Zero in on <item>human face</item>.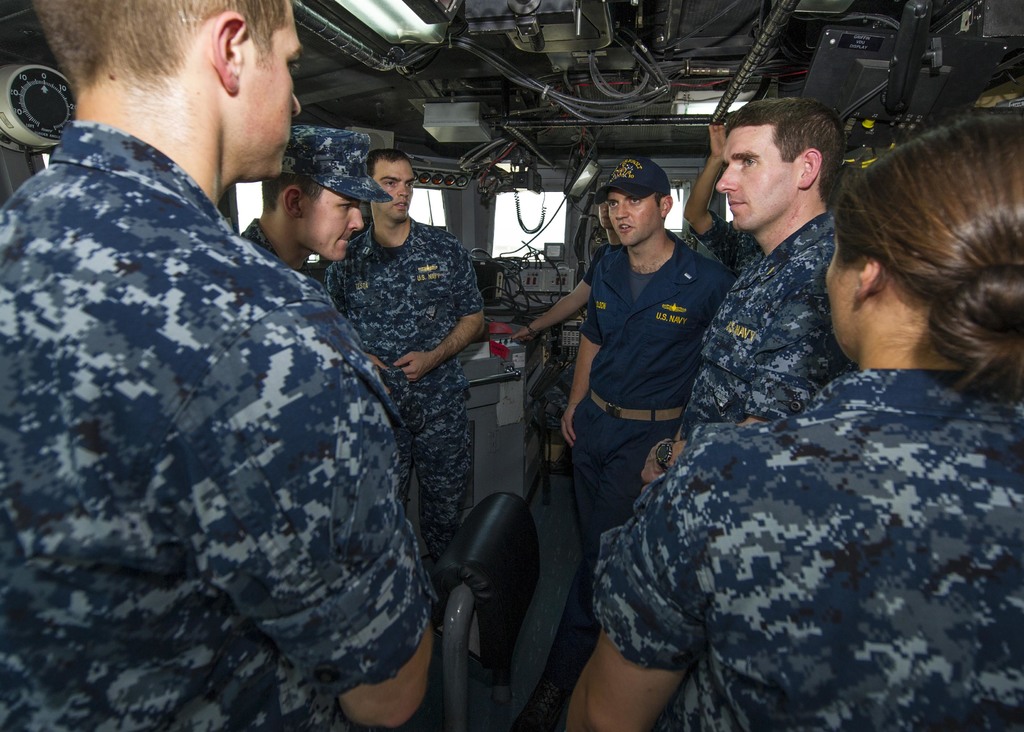
Zeroed in: [243,3,301,177].
